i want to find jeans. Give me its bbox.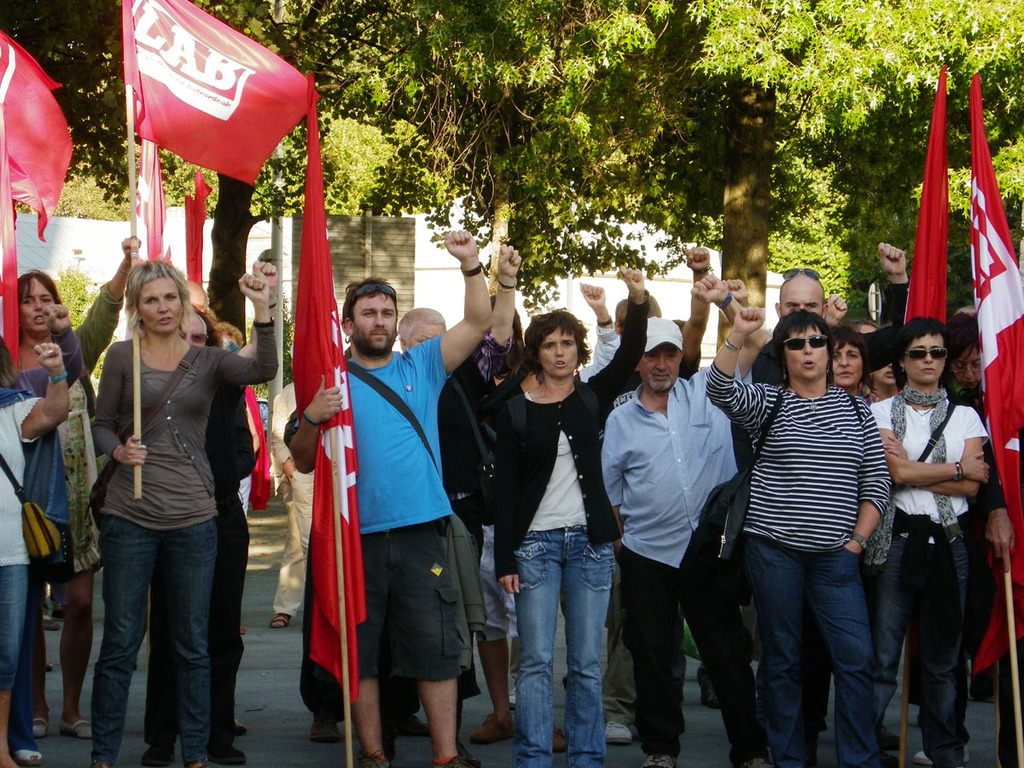
box(613, 546, 753, 767).
